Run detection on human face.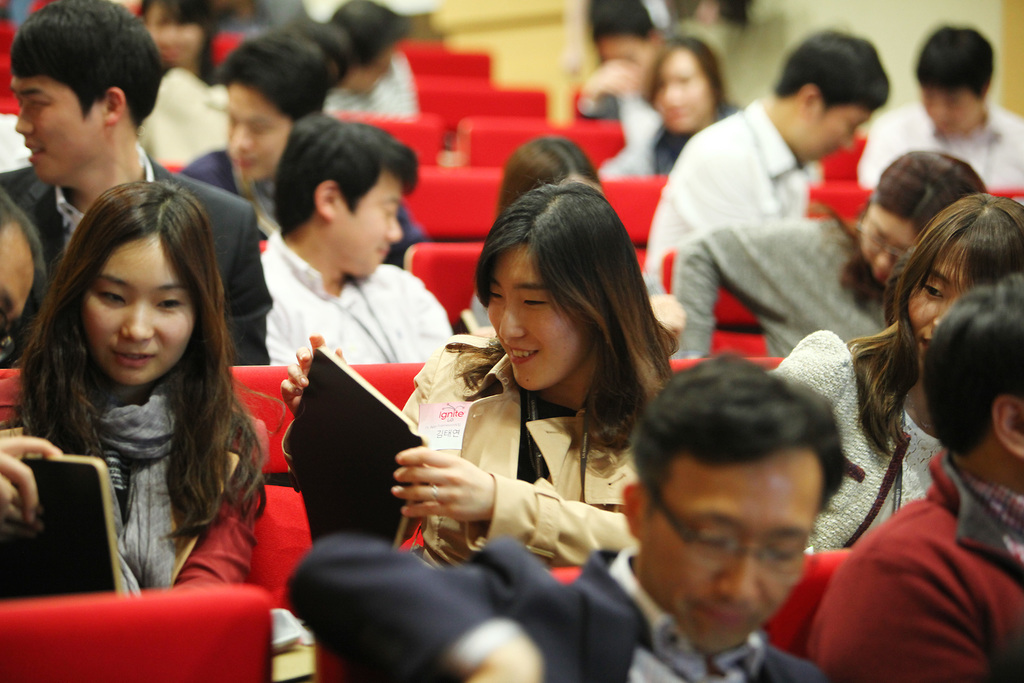
Result: {"x1": 226, "y1": 88, "x2": 298, "y2": 175}.
